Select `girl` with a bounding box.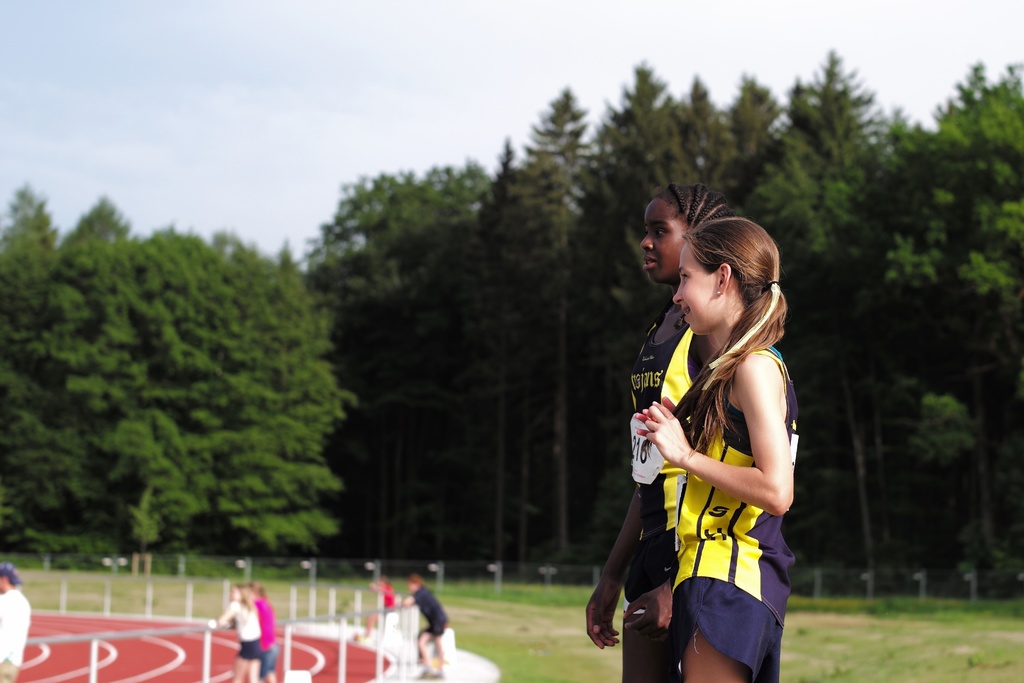
BBox(640, 220, 792, 682).
